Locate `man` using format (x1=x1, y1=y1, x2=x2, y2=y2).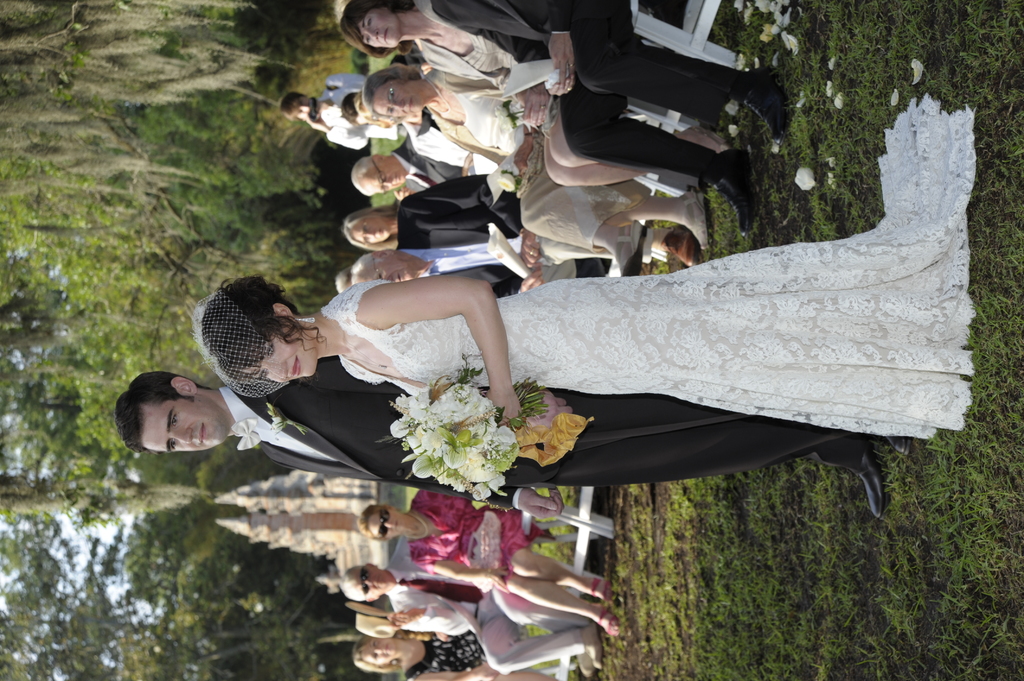
(x1=119, y1=373, x2=911, y2=518).
